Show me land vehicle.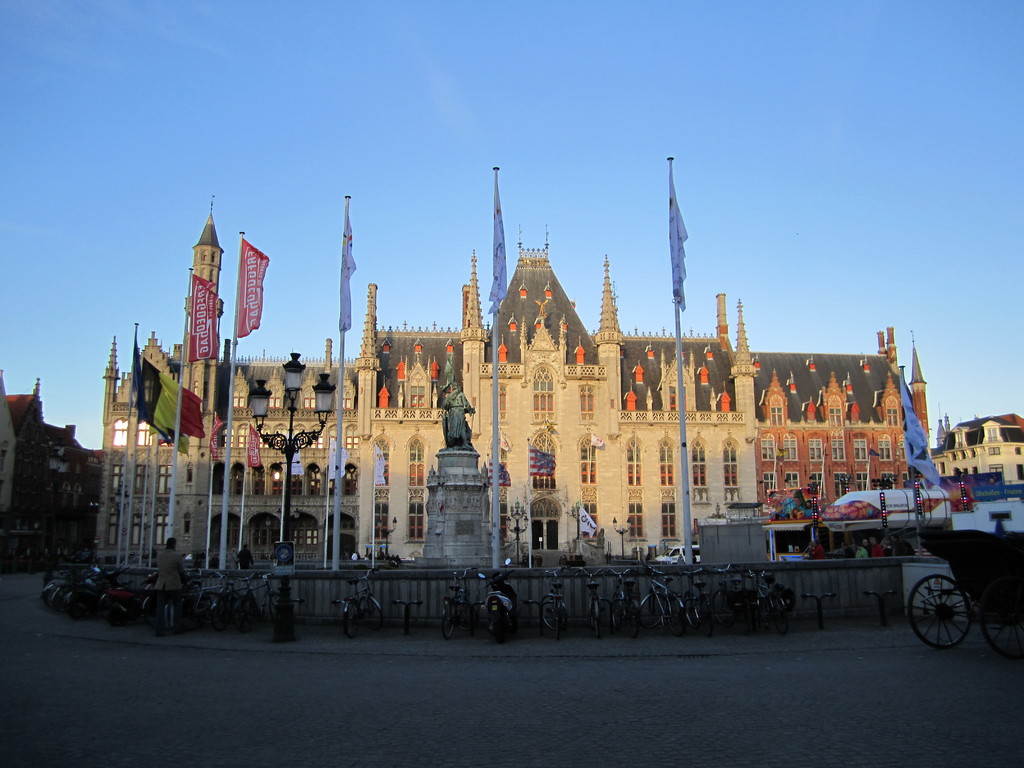
land vehicle is here: 478 561 516 637.
